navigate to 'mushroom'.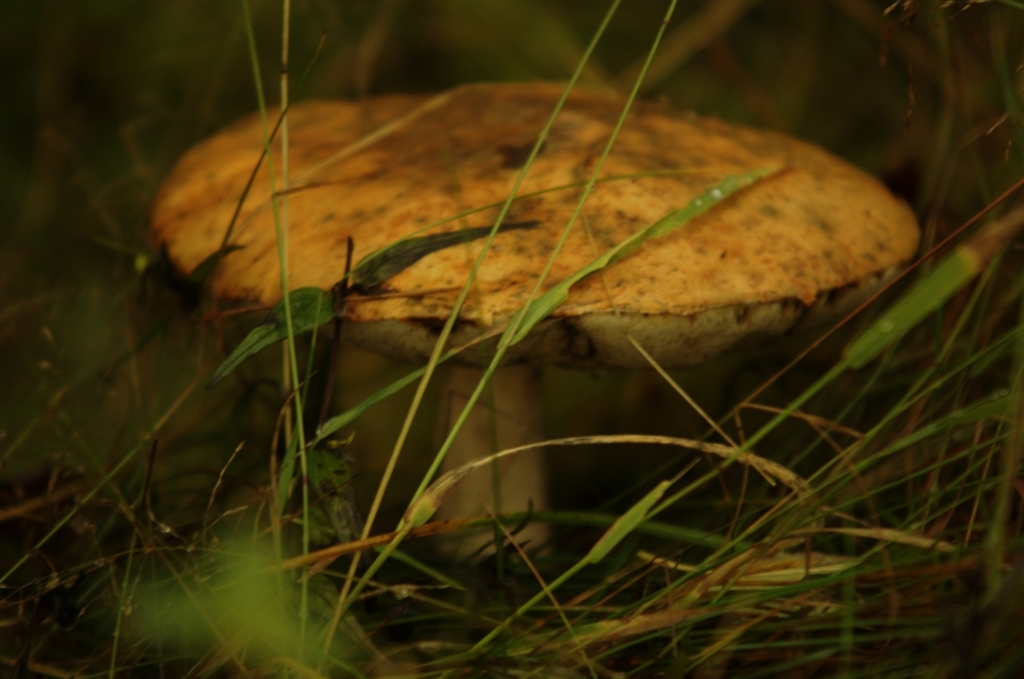
Navigation target: (left=151, top=67, right=937, bottom=578).
